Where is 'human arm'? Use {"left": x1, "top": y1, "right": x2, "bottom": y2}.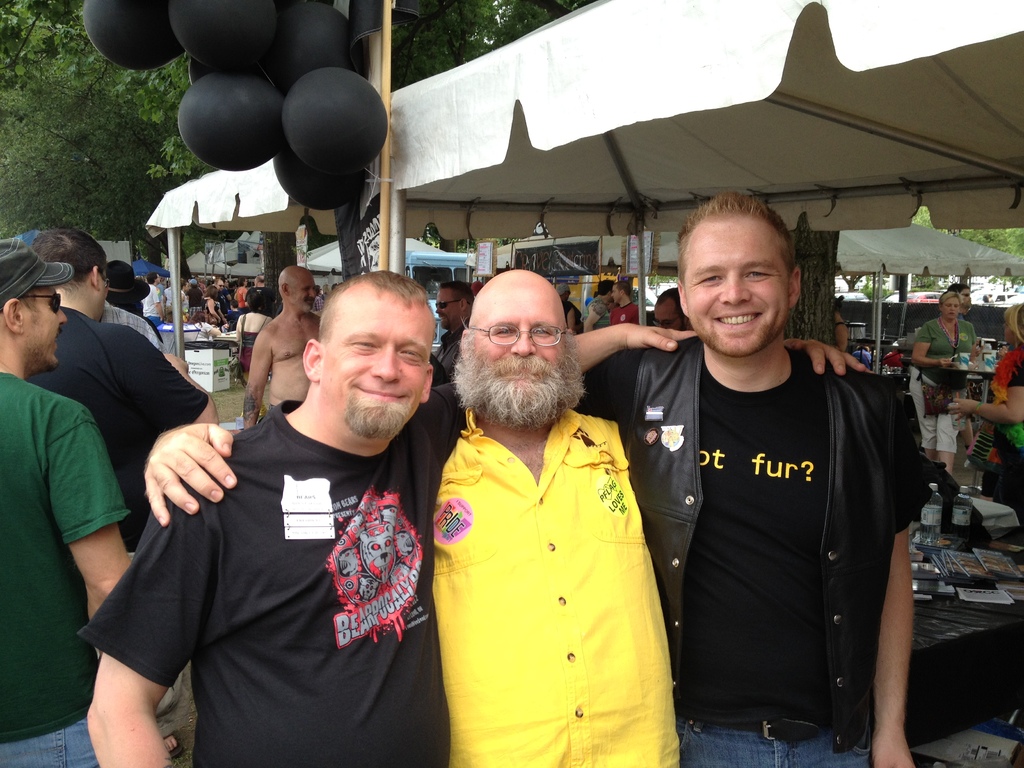
{"left": 433, "top": 315, "right": 700, "bottom": 475}.
